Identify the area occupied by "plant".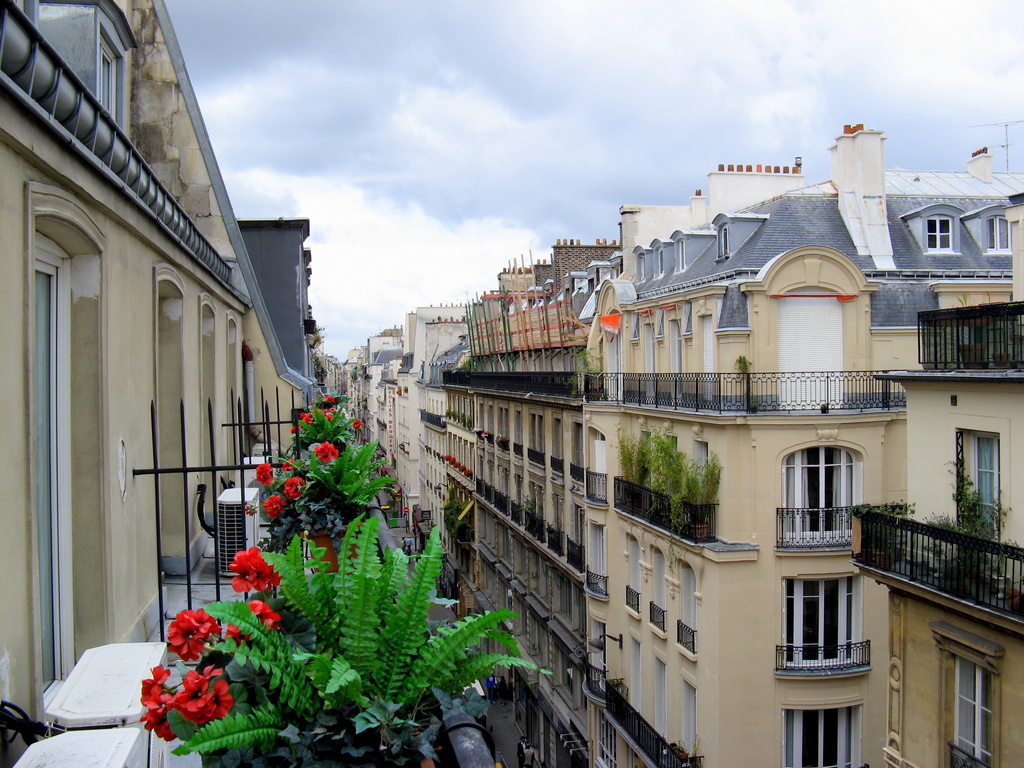
Area: rect(728, 347, 758, 384).
